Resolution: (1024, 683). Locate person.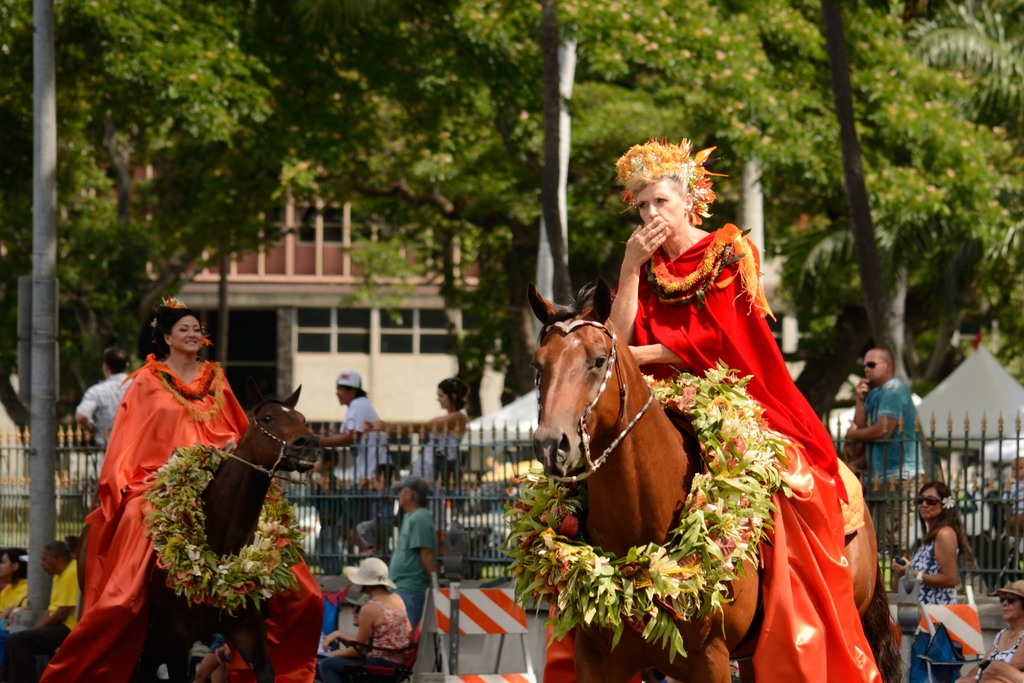
302 373 387 498.
